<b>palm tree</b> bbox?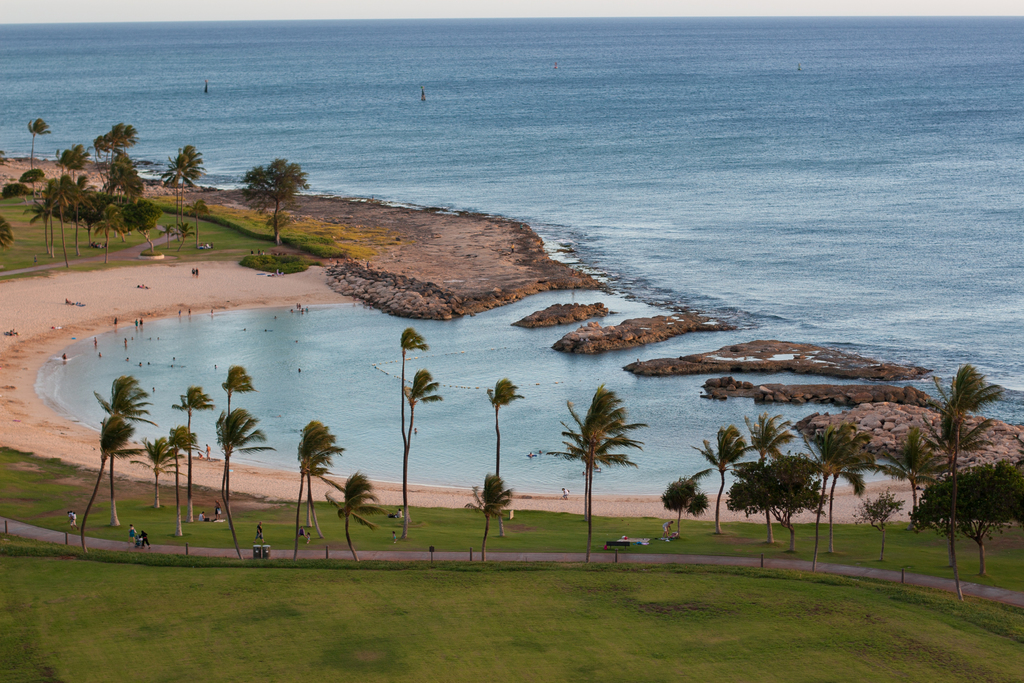
crop(948, 363, 979, 595)
